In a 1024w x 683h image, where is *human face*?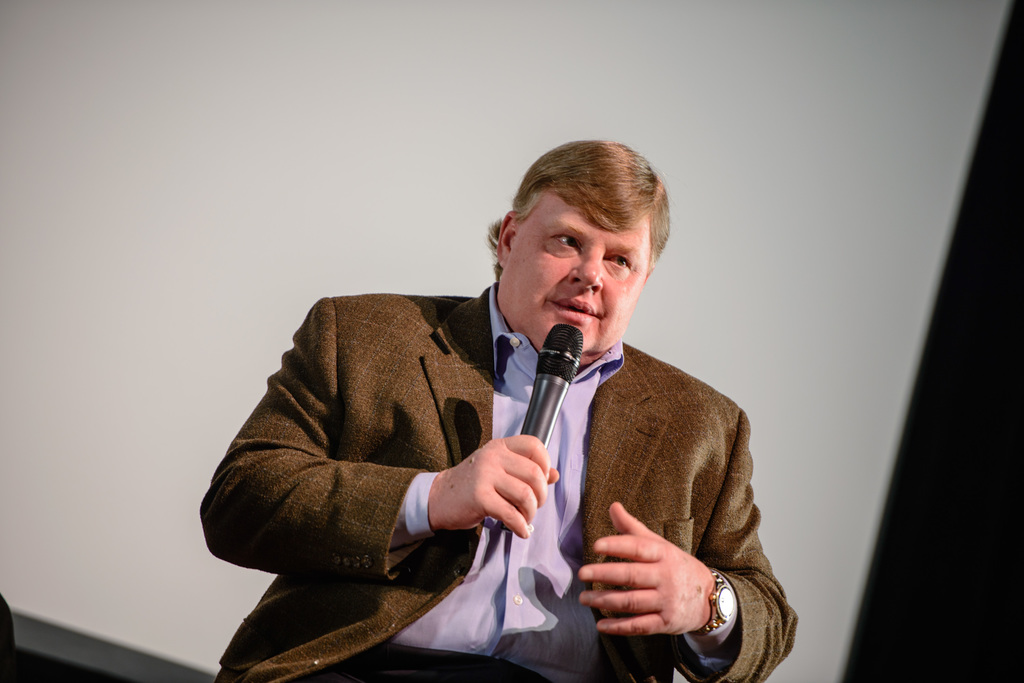
x1=504, y1=195, x2=652, y2=355.
